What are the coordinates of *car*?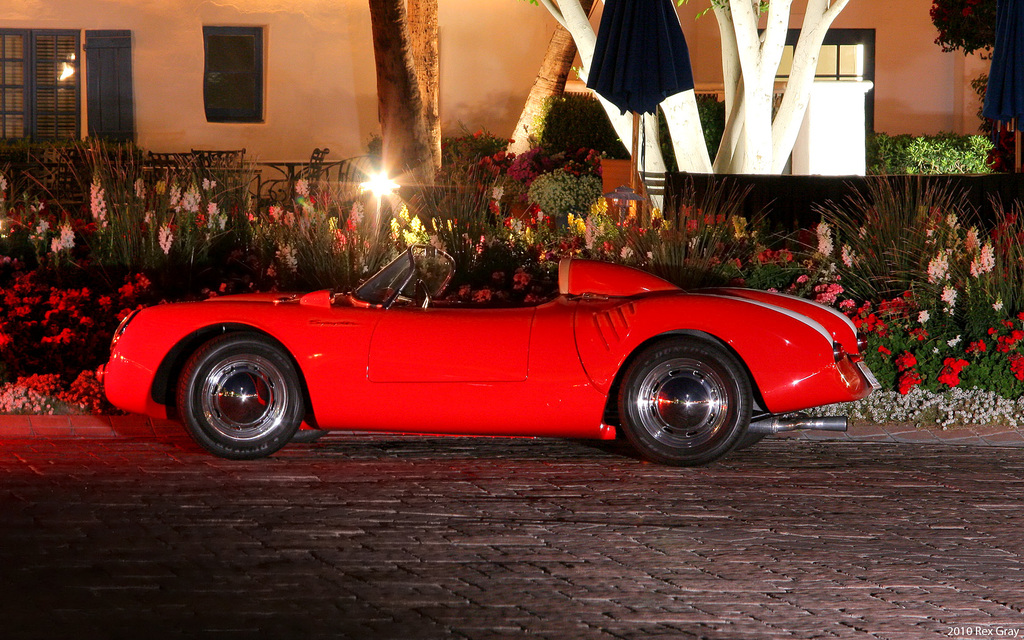
86, 250, 844, 472.
